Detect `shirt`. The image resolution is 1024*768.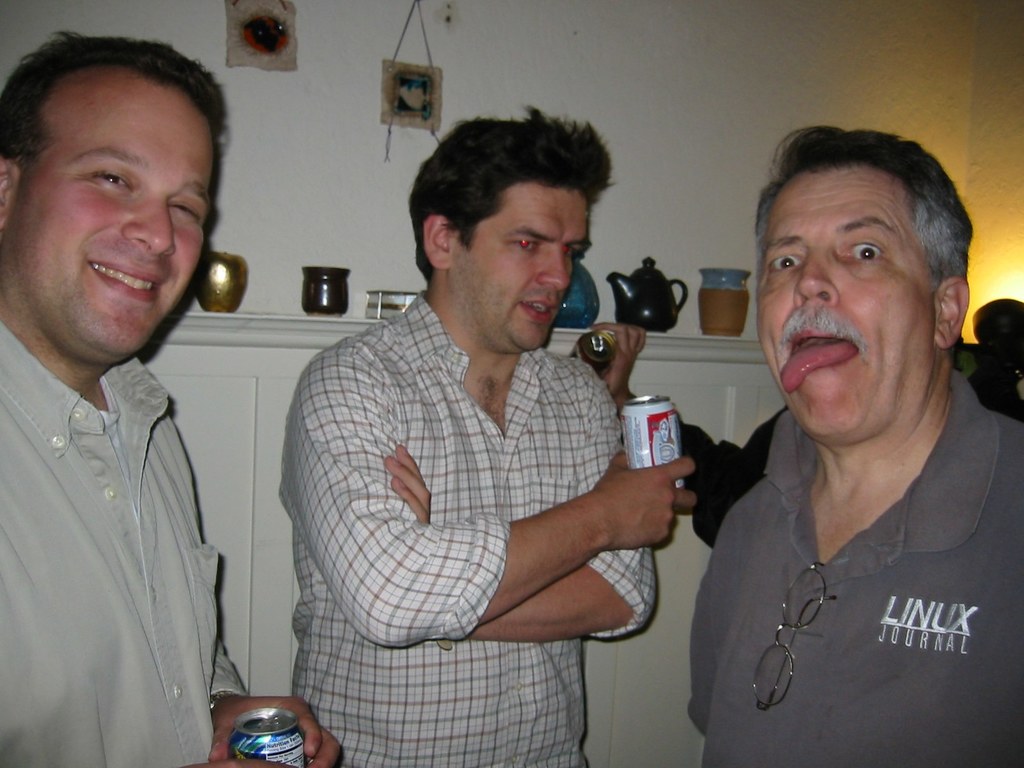
(281,291,659,767).
